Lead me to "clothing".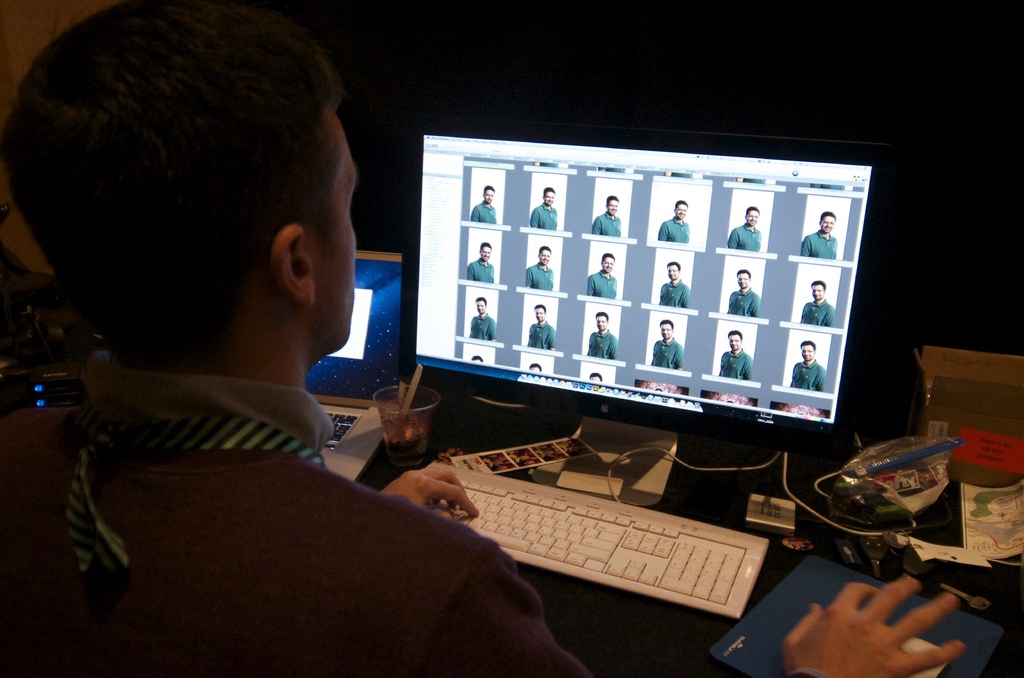
Lead to (left=800, top=225, right=836, bottom=264).
